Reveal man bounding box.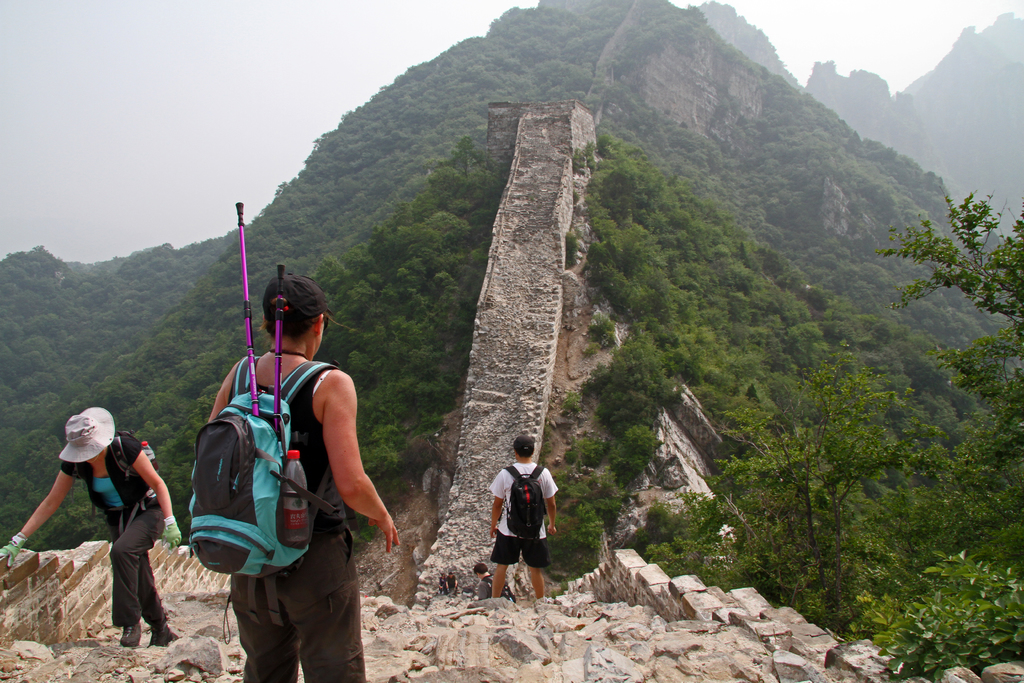
Revealed: 481/443/561/605.
